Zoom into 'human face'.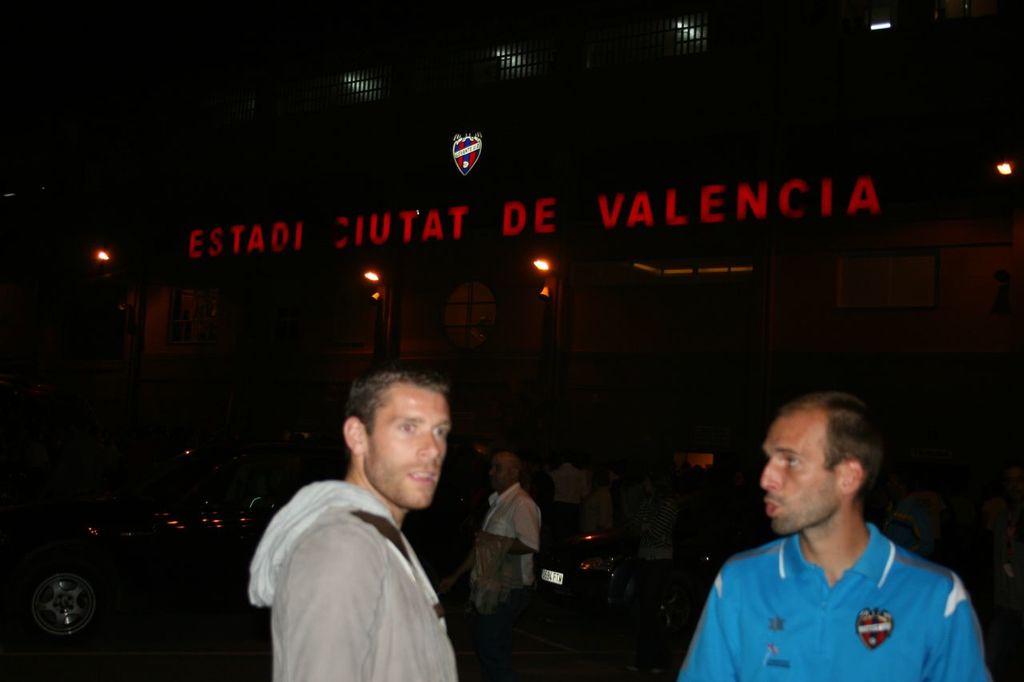
Zoom target: x1=760, y1=408, x2=841, y2=536.
